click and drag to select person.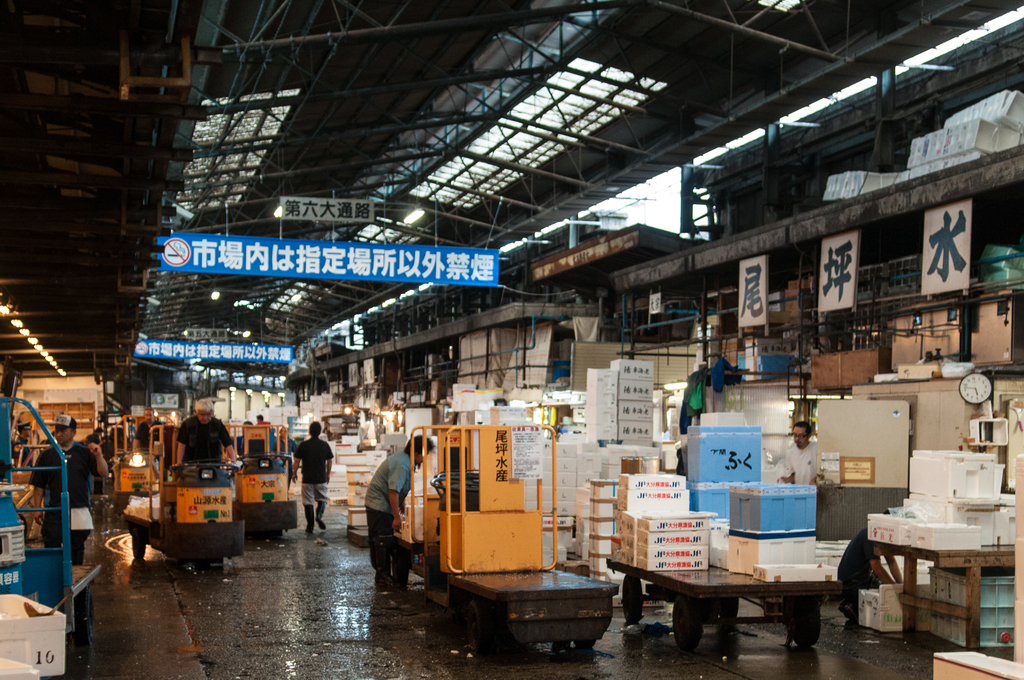
Selection: 241,422,257,458.
